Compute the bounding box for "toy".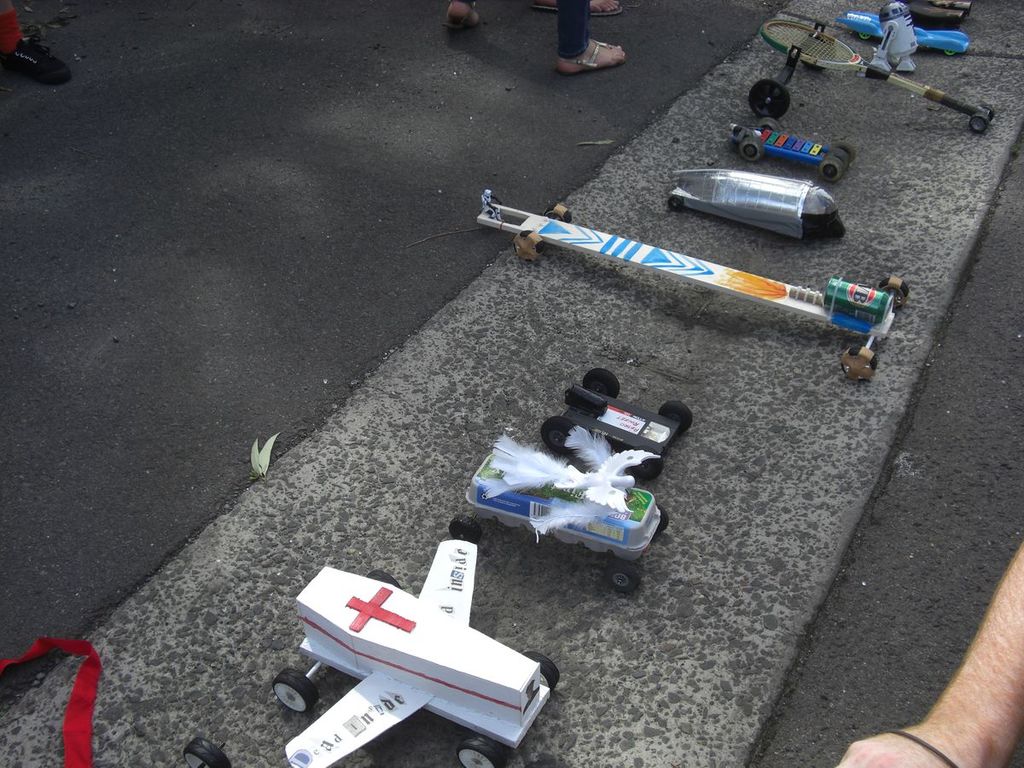
rect(475, 187, 914, 383).
